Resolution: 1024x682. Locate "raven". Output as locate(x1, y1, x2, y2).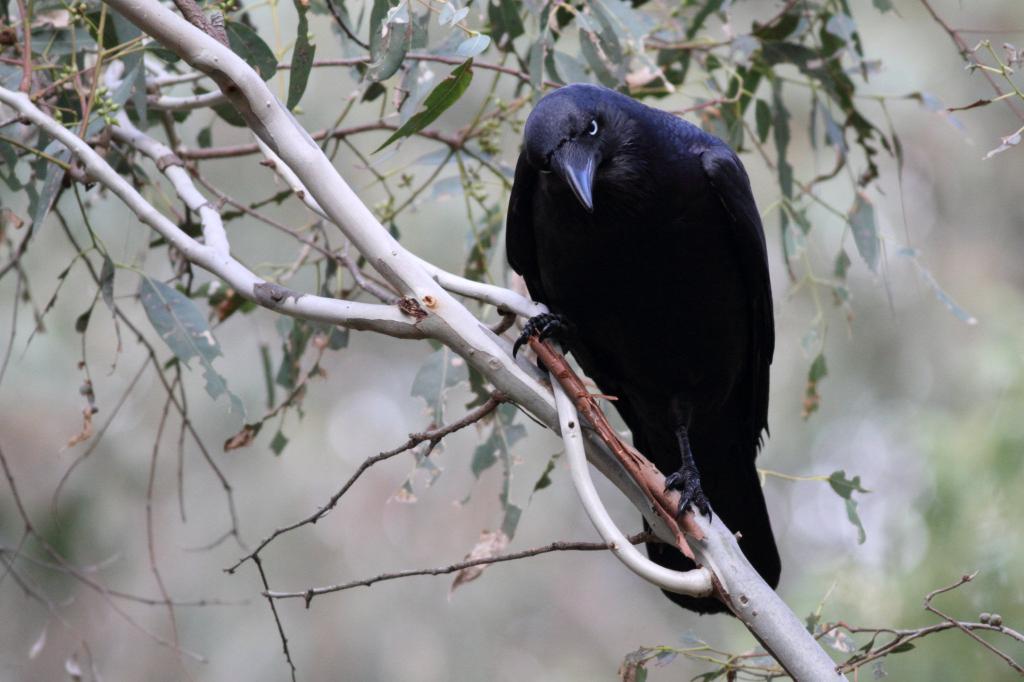
locate(505, 63, 789, 580).
